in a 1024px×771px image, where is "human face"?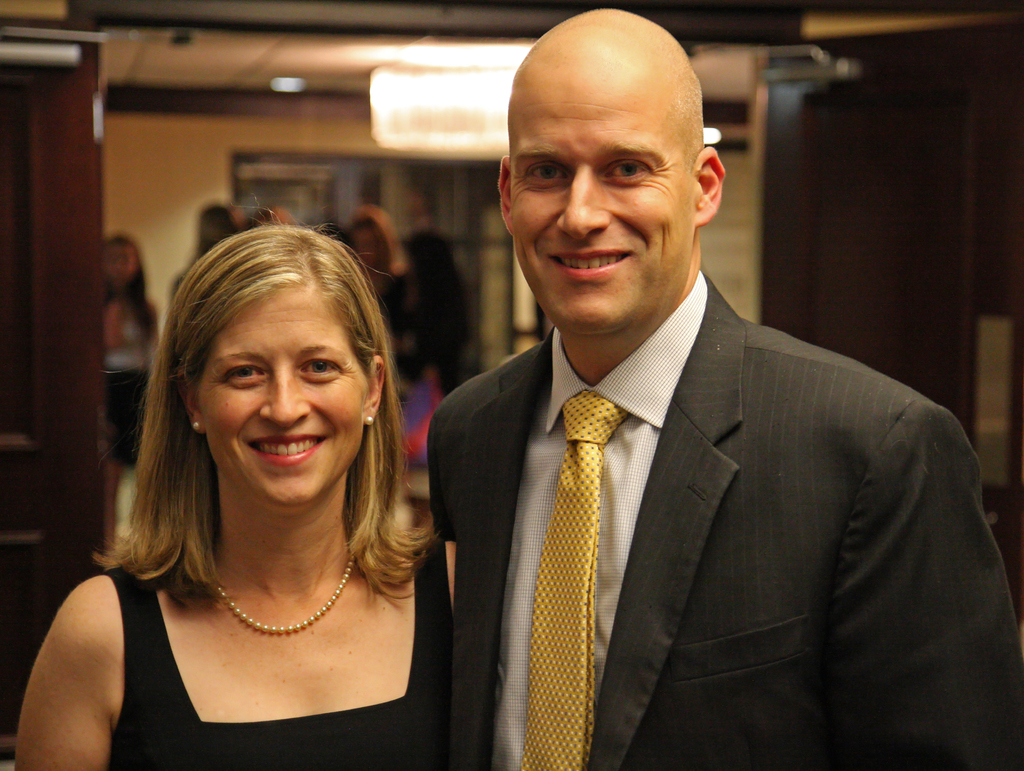
{"left": 510, "top": 99, "right": 694, "bottom": 323}.
